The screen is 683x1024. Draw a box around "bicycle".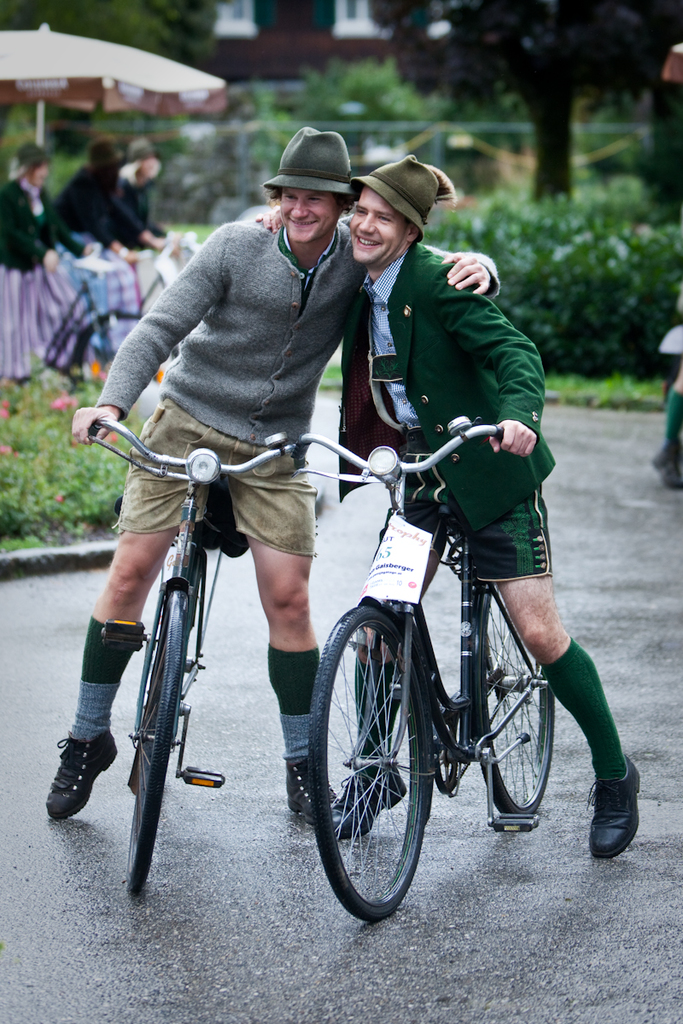
locate(81, 412, 314, 898).
